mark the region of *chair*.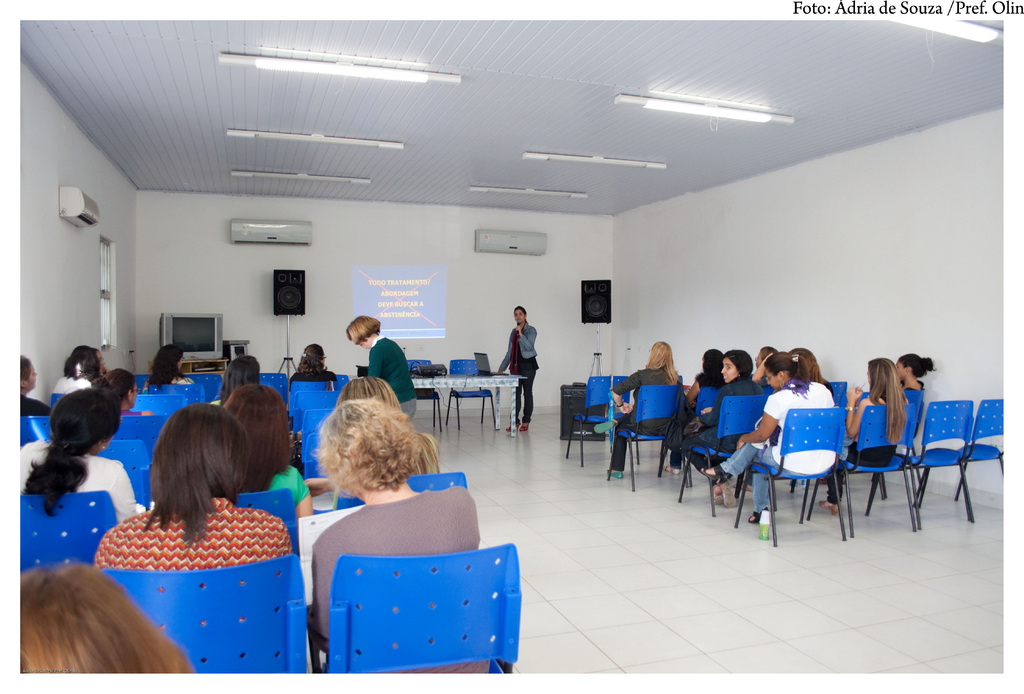
Region: [564,379,634,470].
